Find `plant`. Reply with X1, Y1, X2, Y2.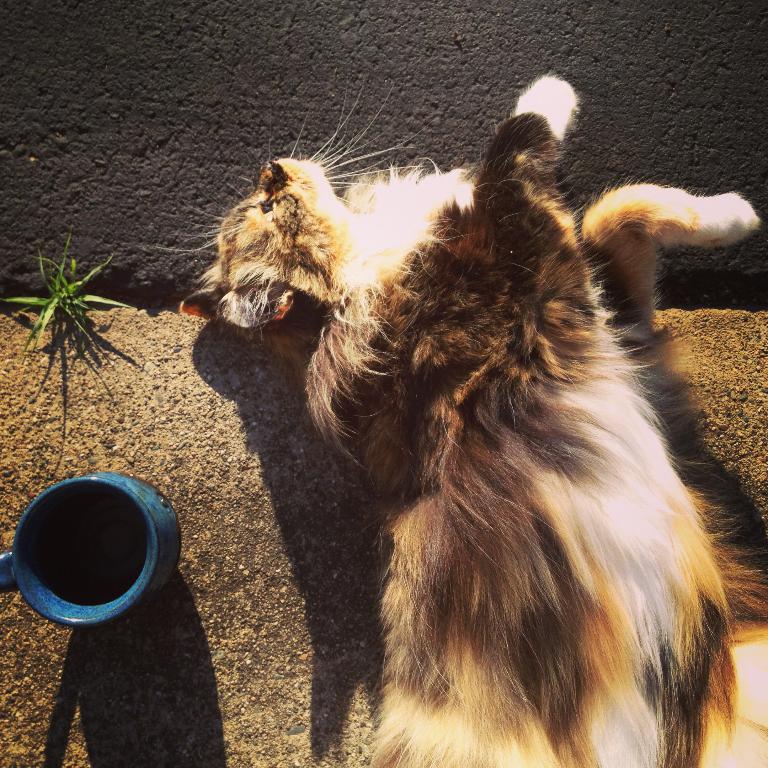
0, 232, 133, 377.
